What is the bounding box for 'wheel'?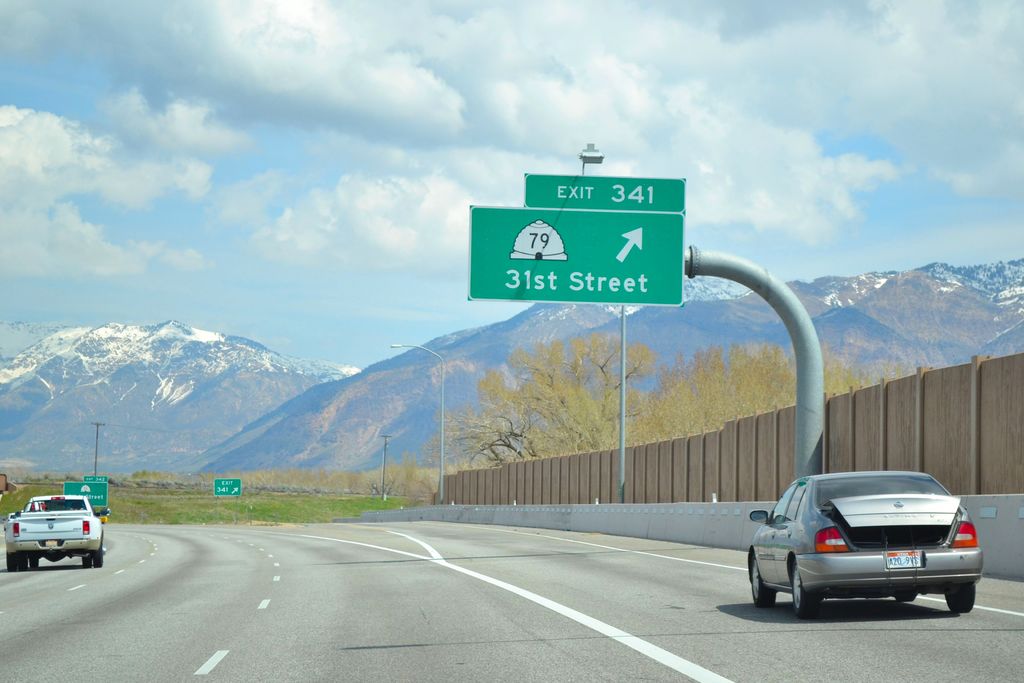
792 564 823 620.
